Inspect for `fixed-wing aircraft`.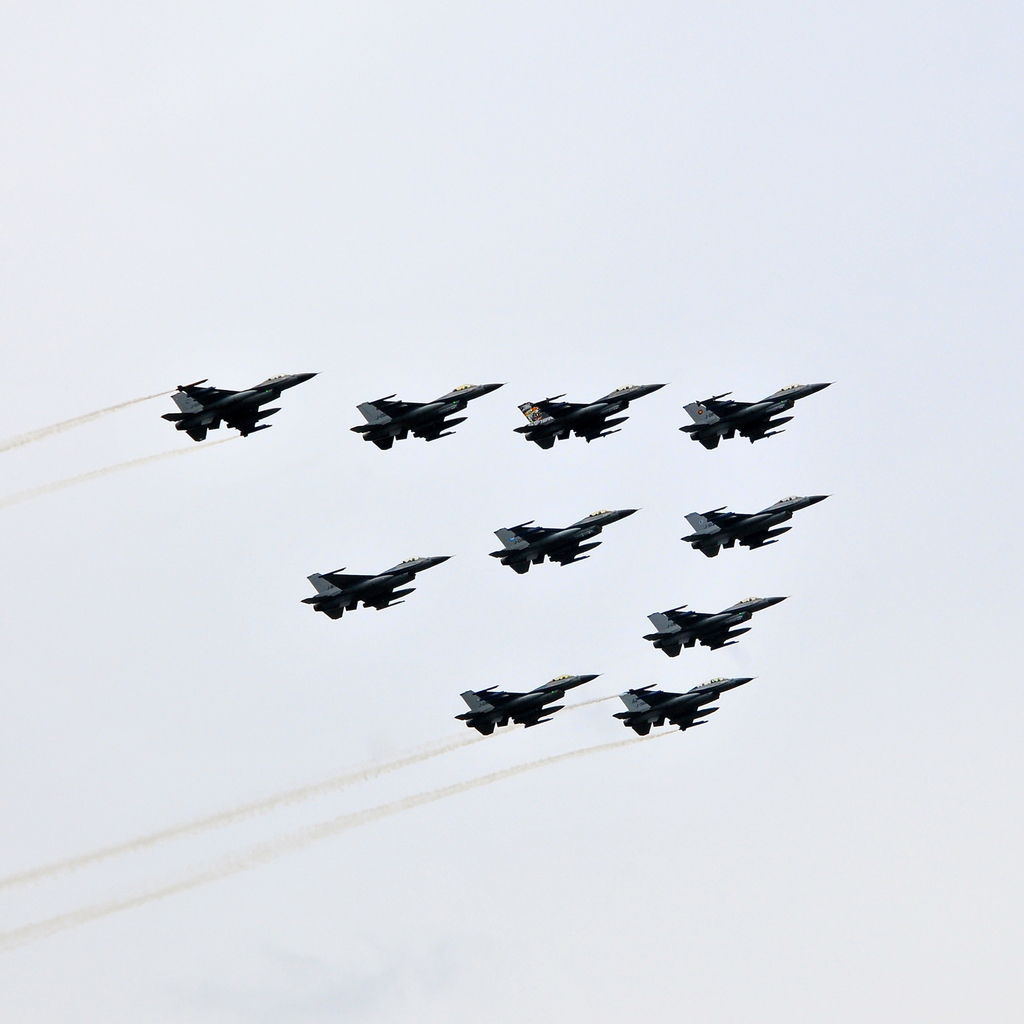
Inspection: detection(159, 363, 325, 447).
